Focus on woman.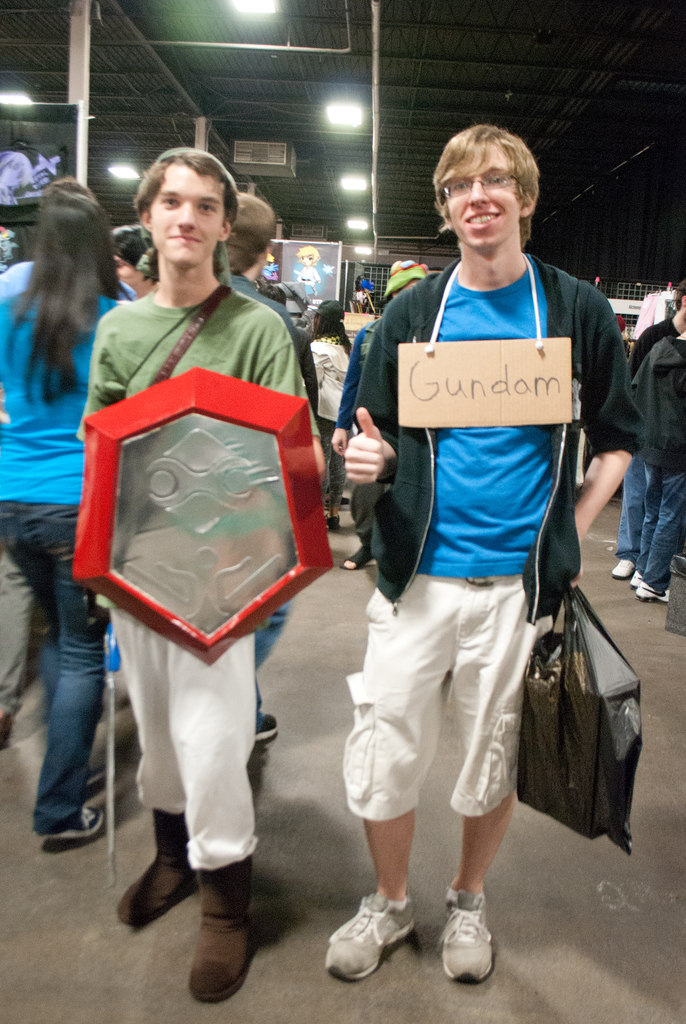
Focused at 0:184:117:839.
